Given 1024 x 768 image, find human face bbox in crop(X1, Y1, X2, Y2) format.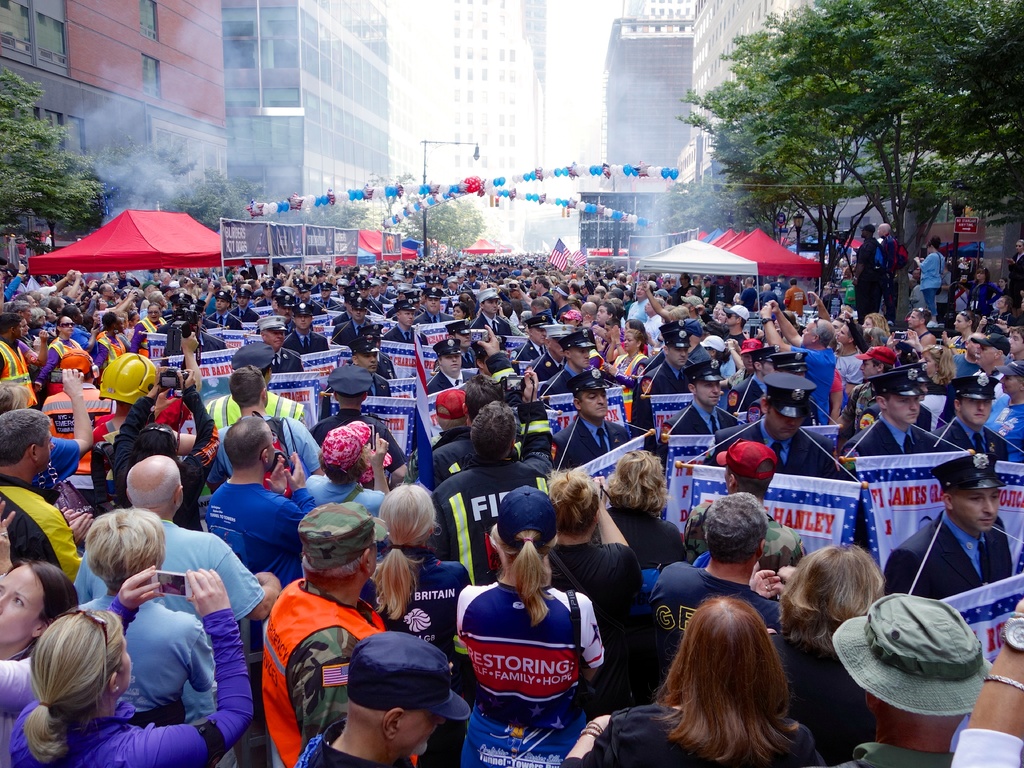
crop(572, 348, 590, 365).
